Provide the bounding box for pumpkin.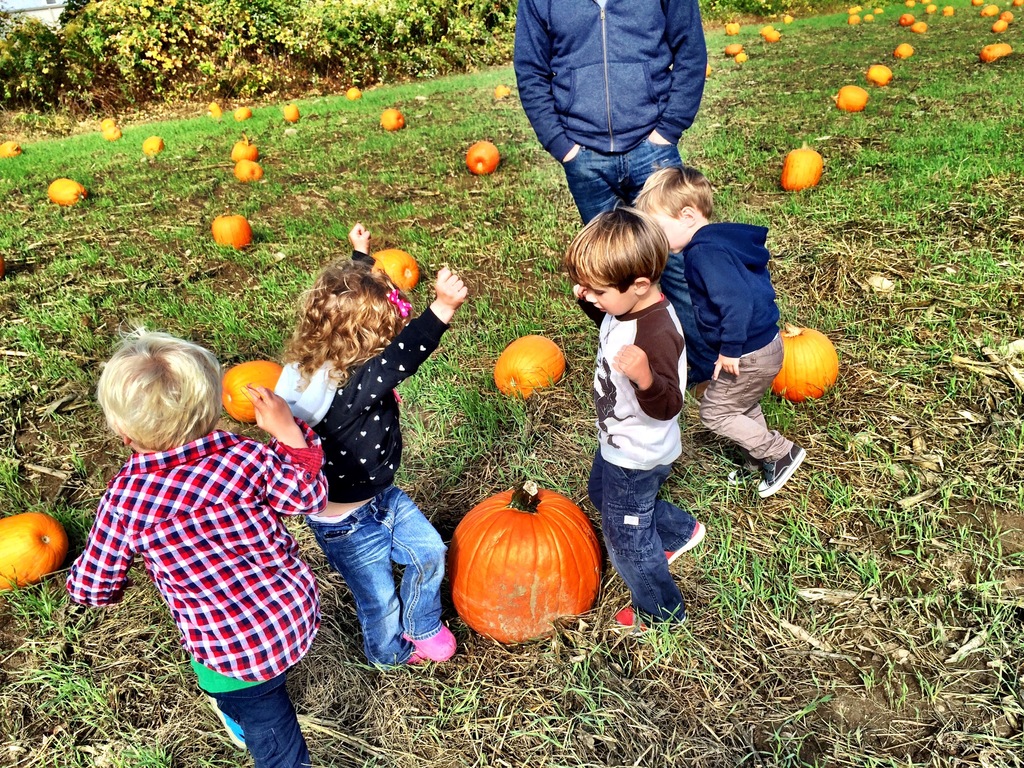
(984,41,1010,61).
